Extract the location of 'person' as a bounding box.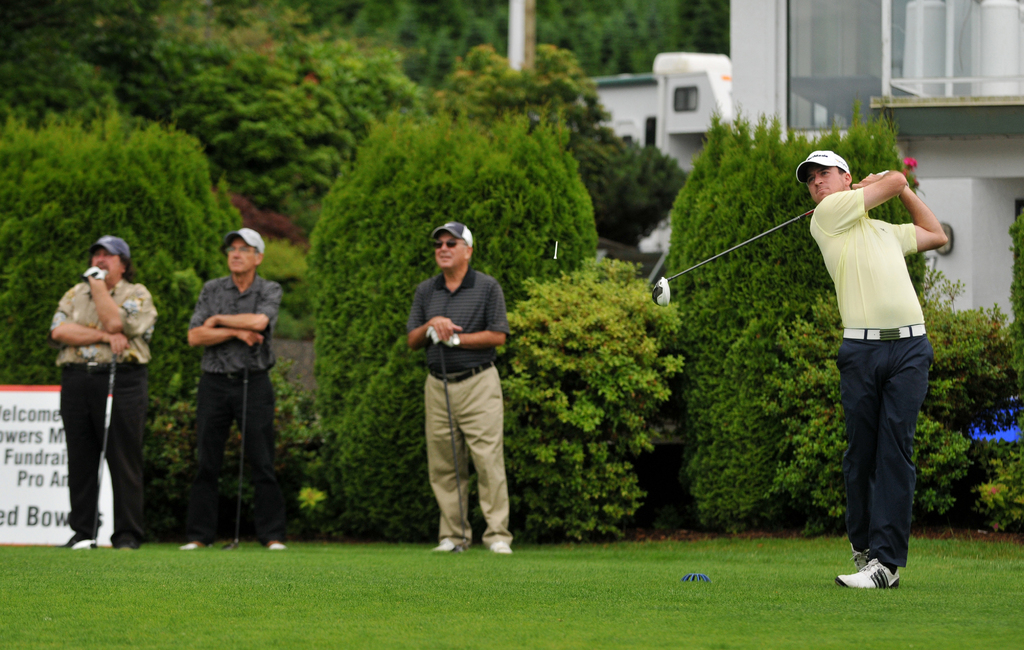
[left=178, top=225, right=296, bottom=550].
